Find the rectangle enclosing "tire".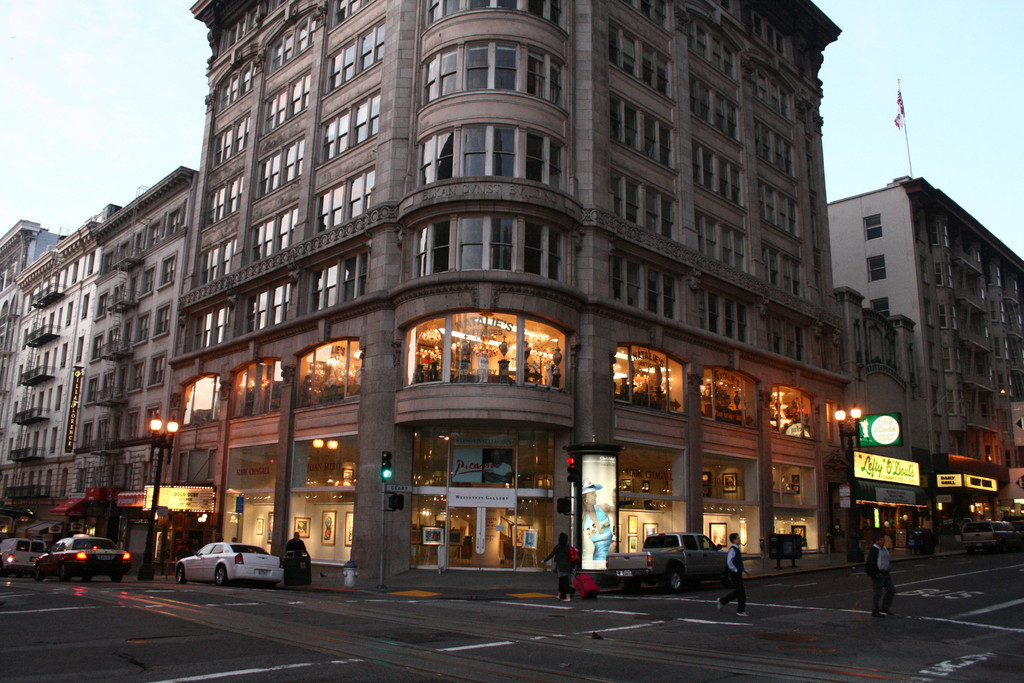
left=34, top=566, right=44, bottom=583.
